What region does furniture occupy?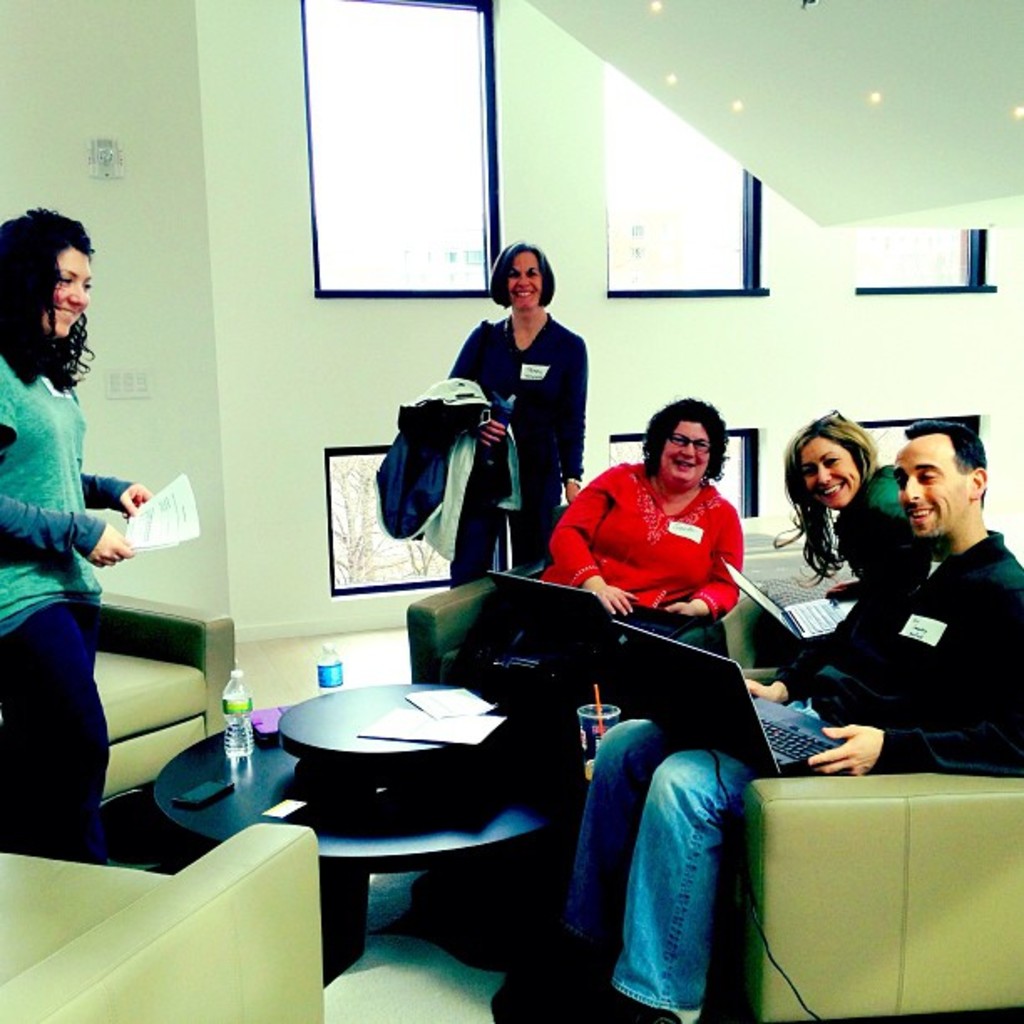
left=156, top=683, right=582, bottom=952.
